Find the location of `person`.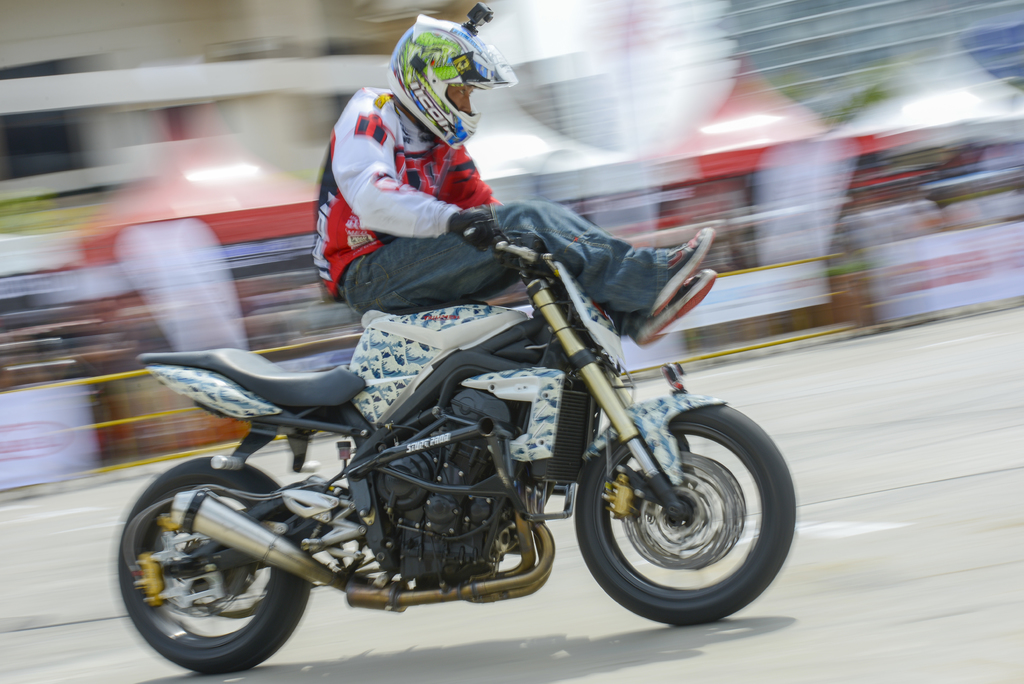
Location: rect(304, 13, 714, 346).
